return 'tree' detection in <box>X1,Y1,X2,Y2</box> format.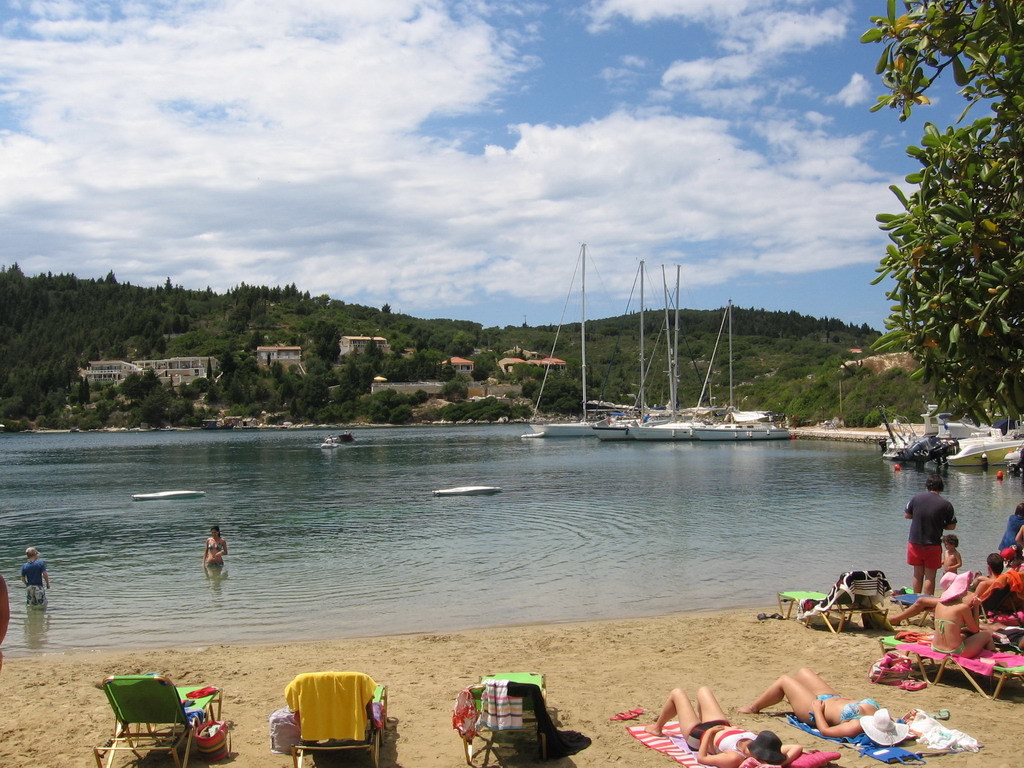
<box>303,290,427,375</box>.
